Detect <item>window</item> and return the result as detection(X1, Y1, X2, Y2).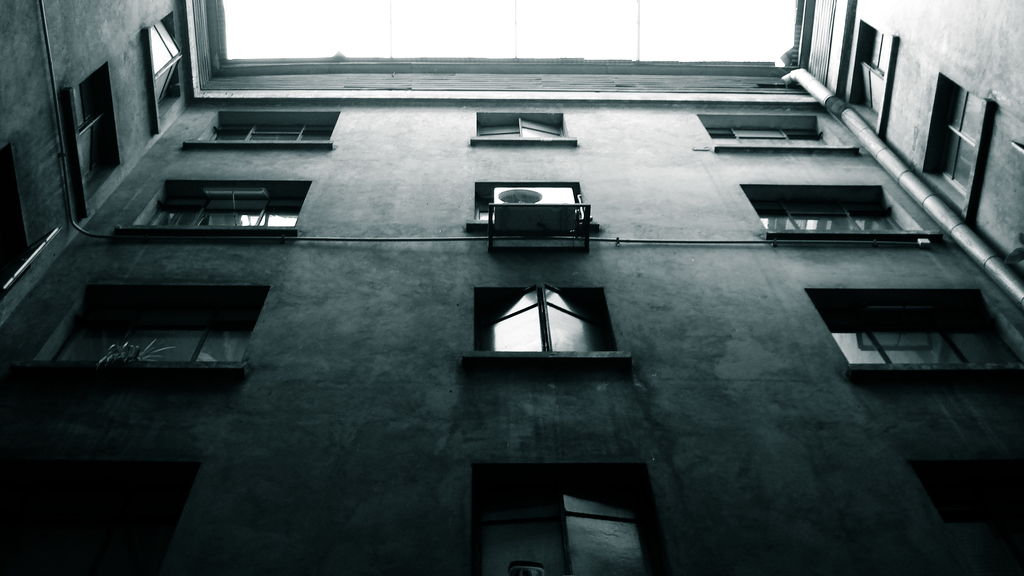
detection(207, 124, 334, 142).
